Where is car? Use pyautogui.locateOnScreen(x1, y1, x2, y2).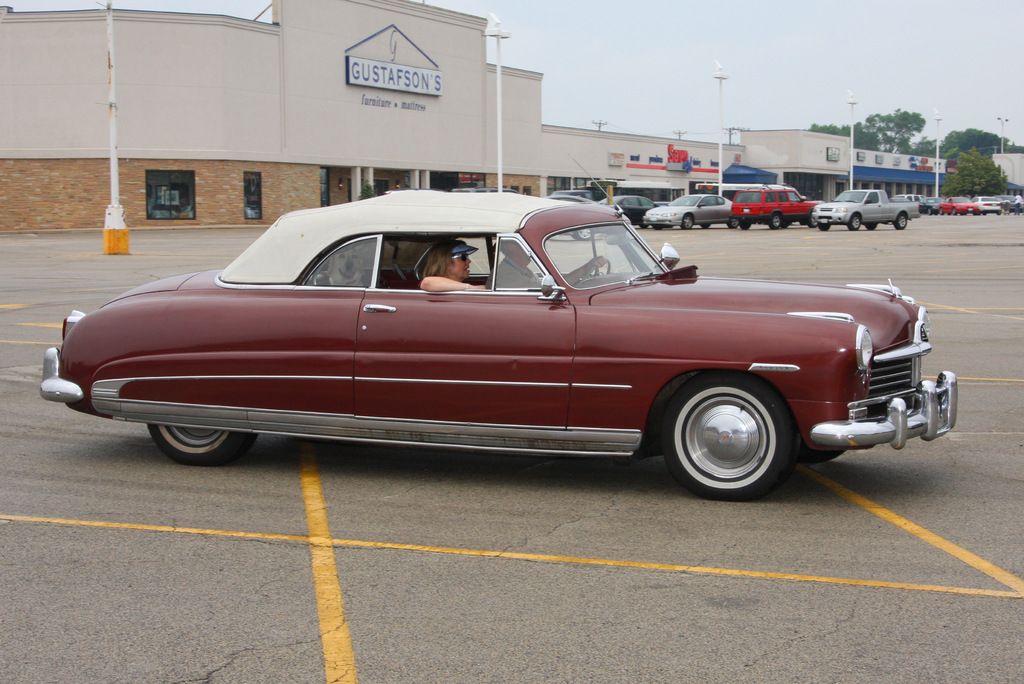
pyautogui.locateOnScreen(554, 190, 591, 196).
